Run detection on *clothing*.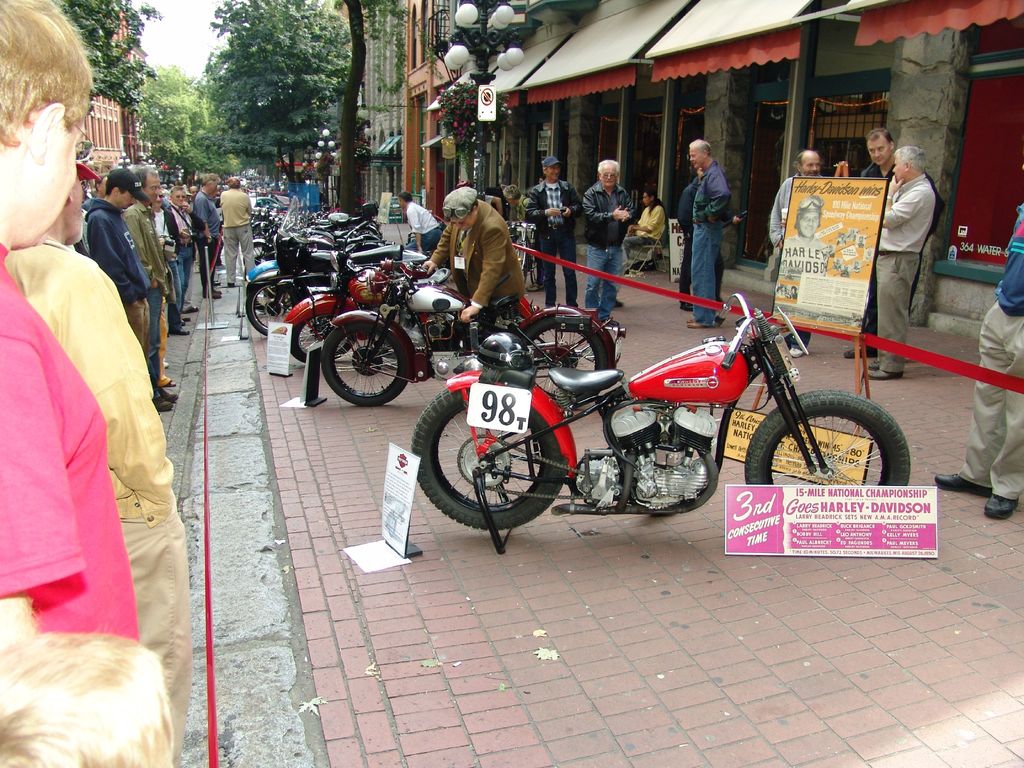
Result: <region>157, 198, 191, 294</region>.
